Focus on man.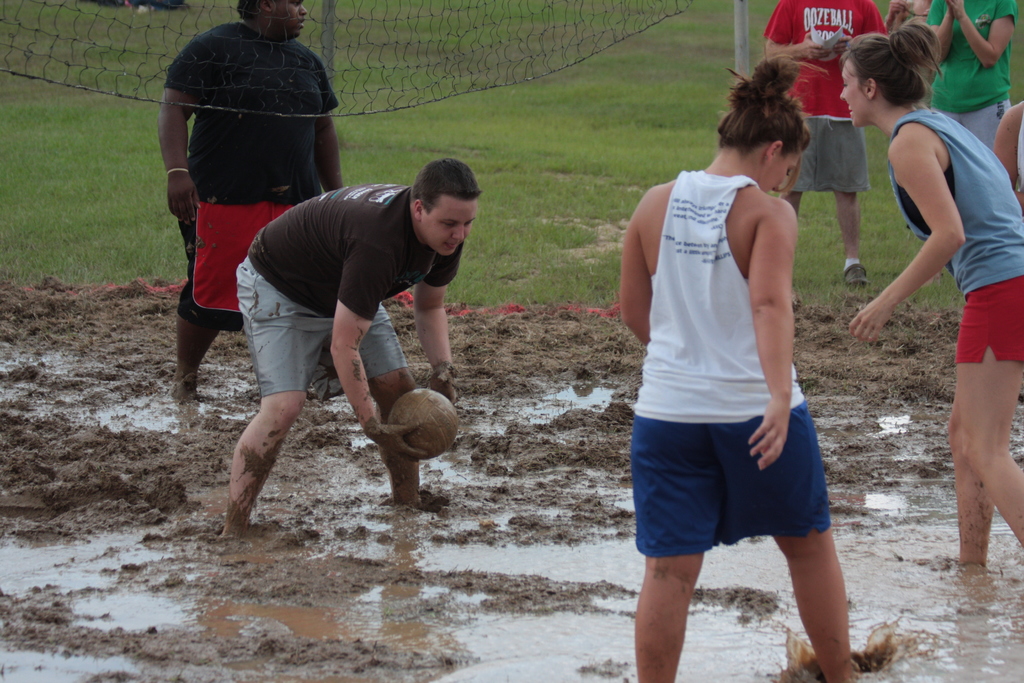
Focused at <bbox>227, 158, 481, 550</bbox>.
